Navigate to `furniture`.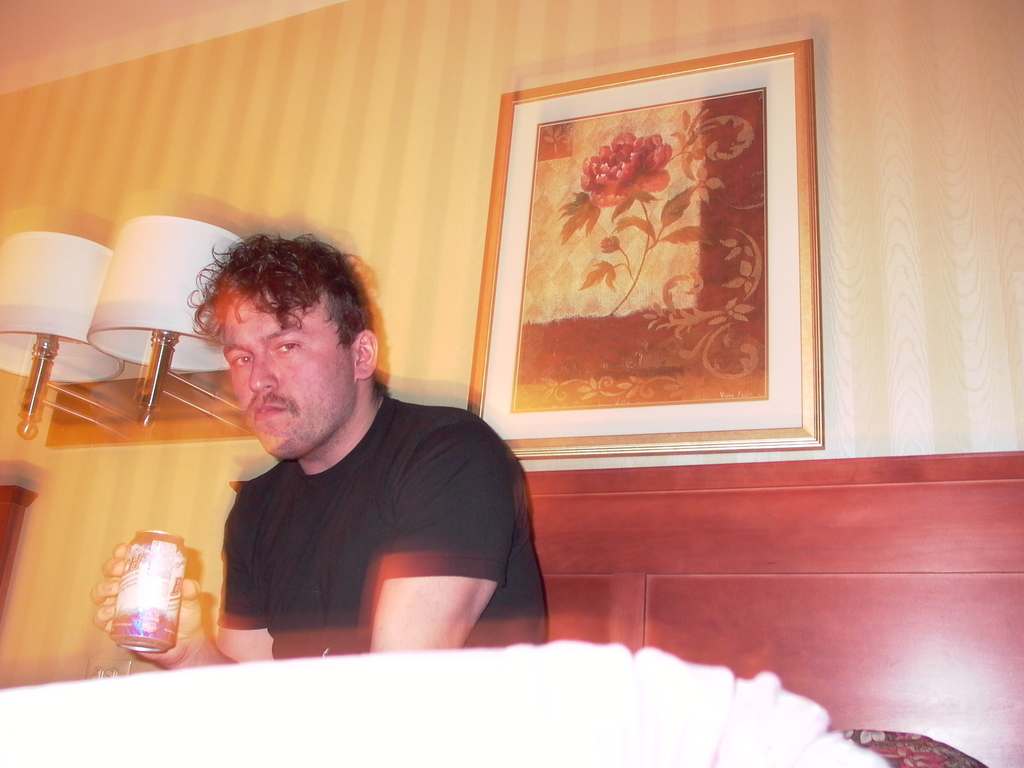
Navigation target: bbox(0, 450, 1023, 766).
